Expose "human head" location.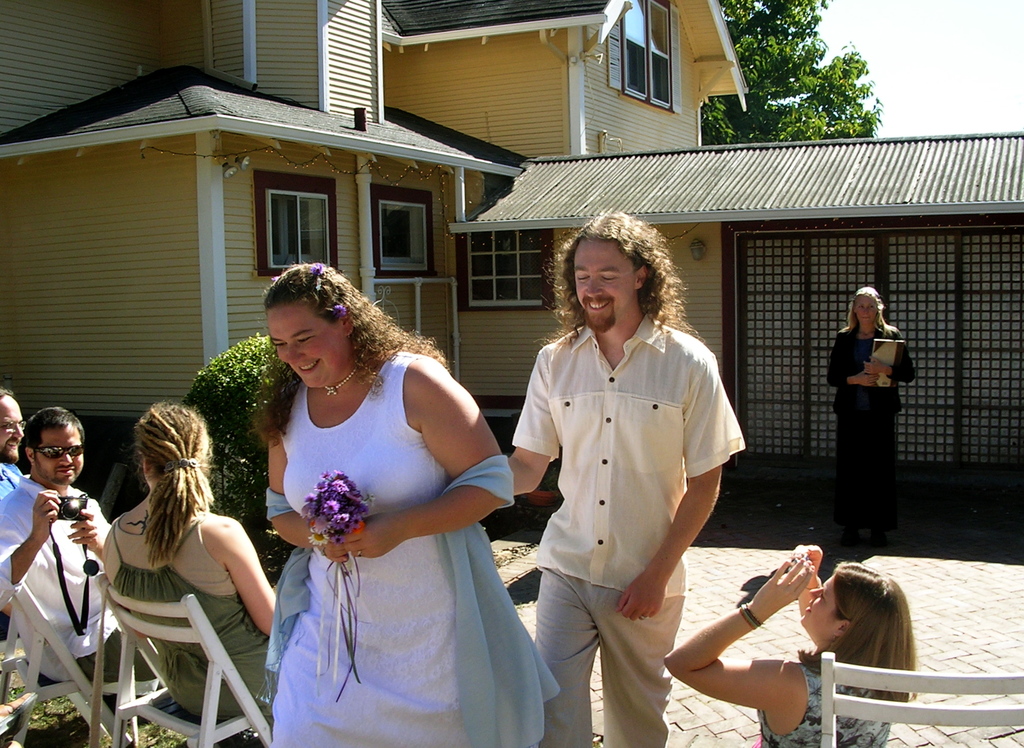
Exposed at (left=22, top=405, right=86, bottom=486).
